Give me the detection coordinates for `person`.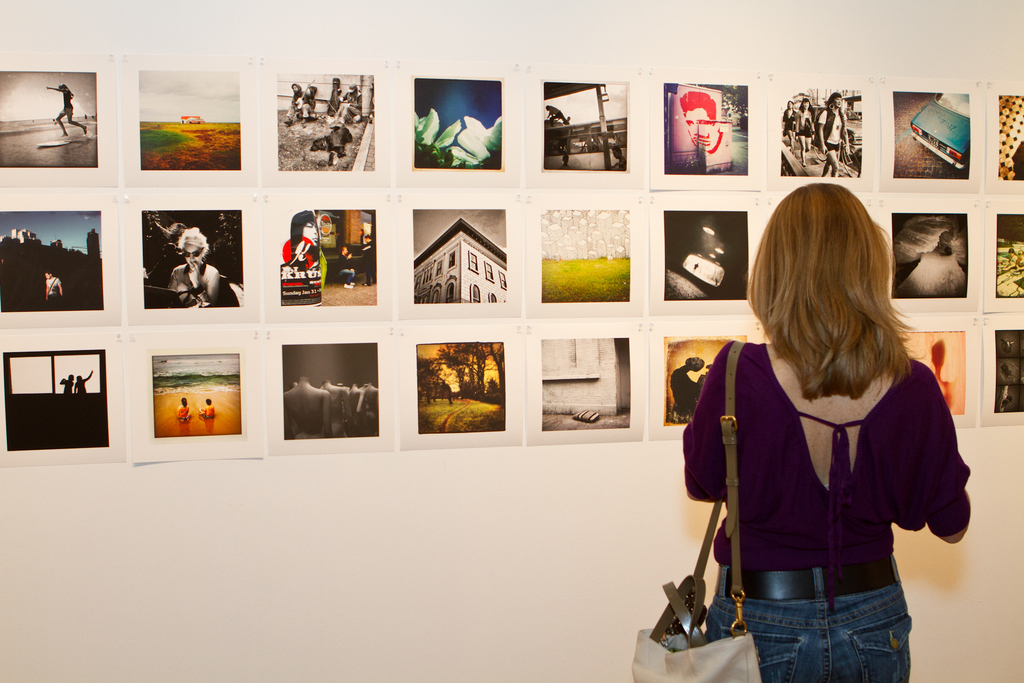
{"x1": 781, "y1": 101, "x2": 799, "y2": 147}.
